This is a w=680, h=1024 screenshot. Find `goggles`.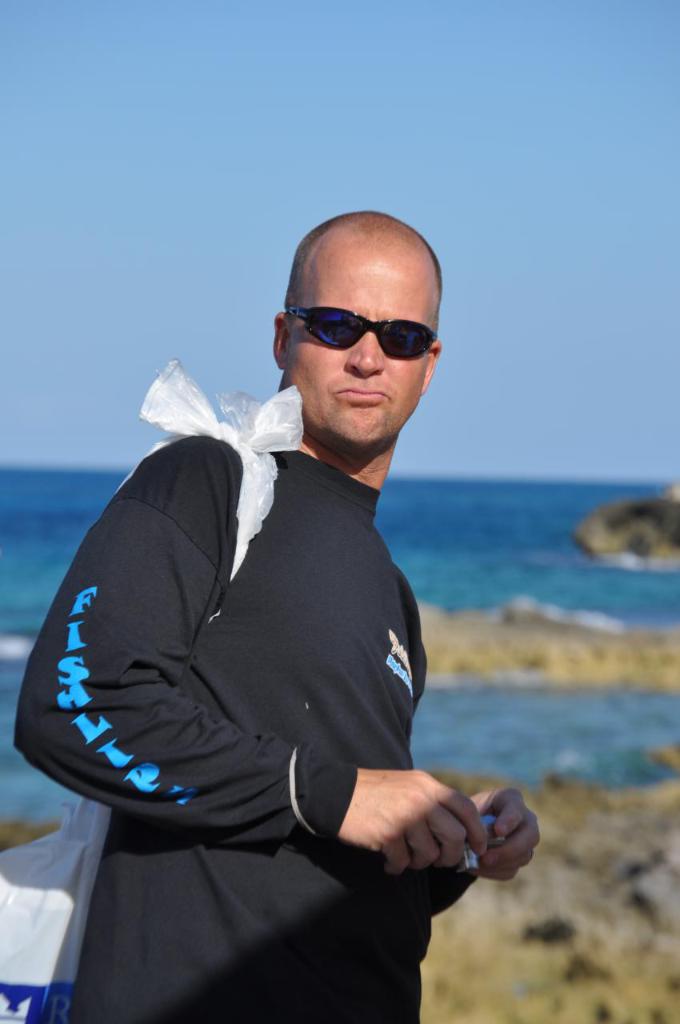
Bounding box: box=[280, 298, 446, 359].
